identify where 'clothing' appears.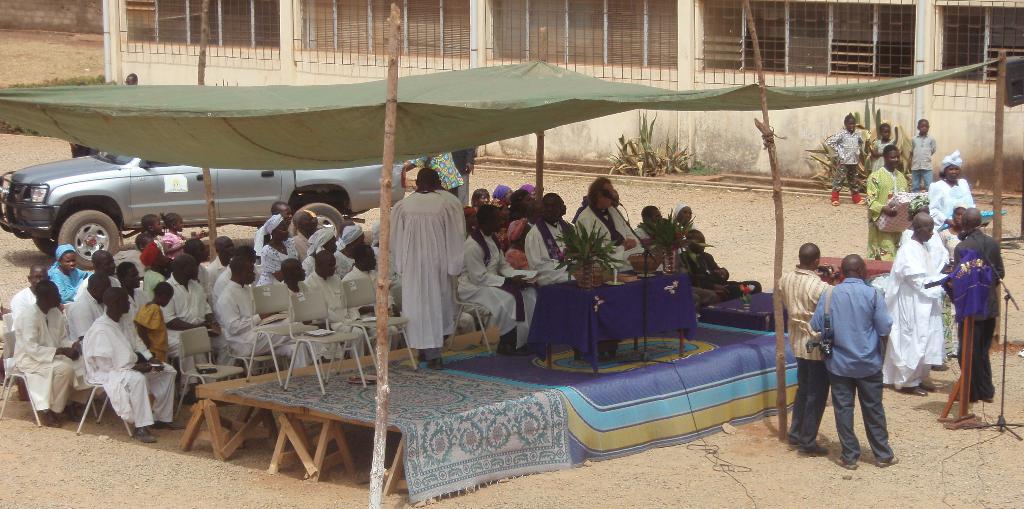
Appears at l=84, t=307, r=174, b=432.
